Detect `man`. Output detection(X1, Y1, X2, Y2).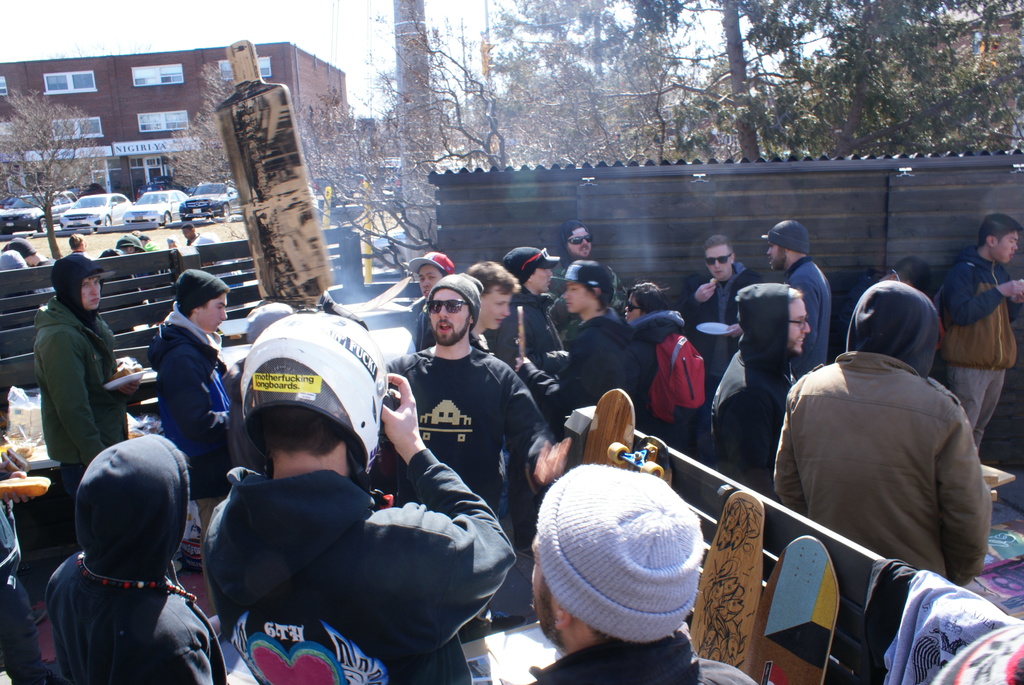
detection(550, 216, 624, 310).
